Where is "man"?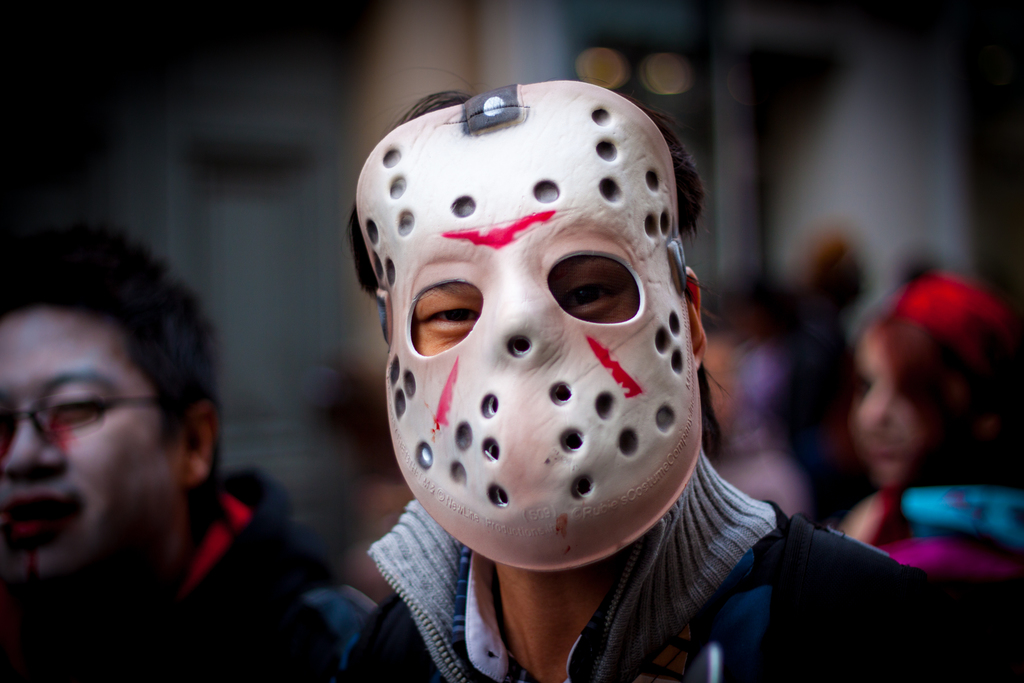
{"left": 1, "top": 268, "right": 485, "bottom": 682}.
